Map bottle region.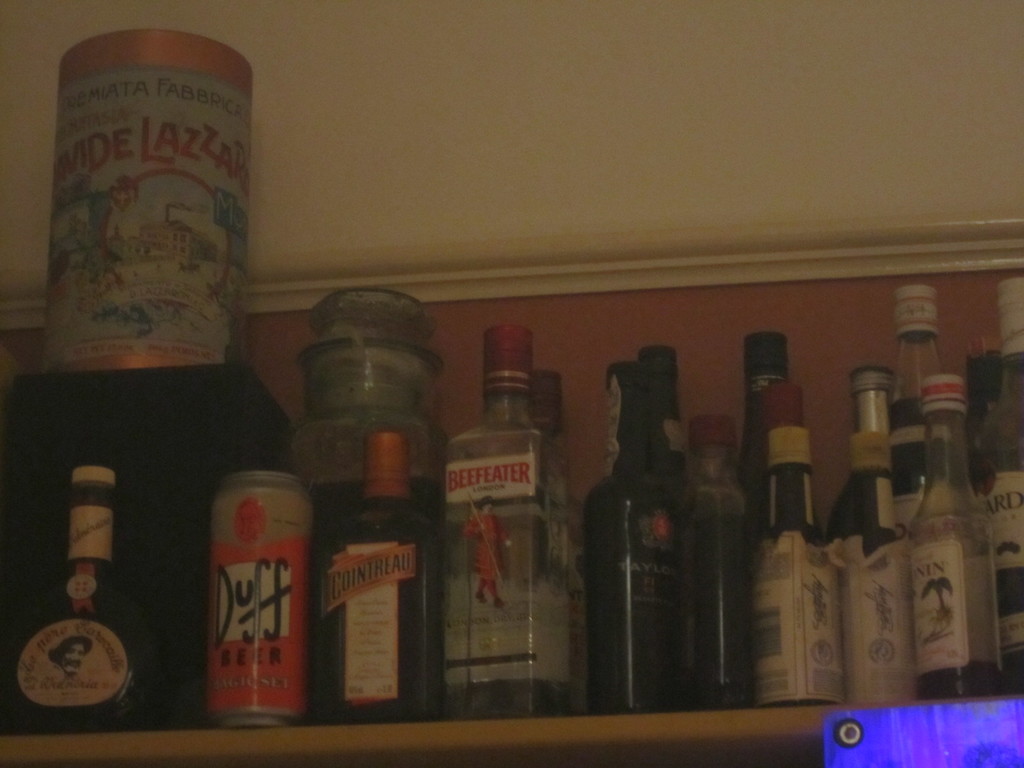
Mapped to region(0, 463, 159, 735).
